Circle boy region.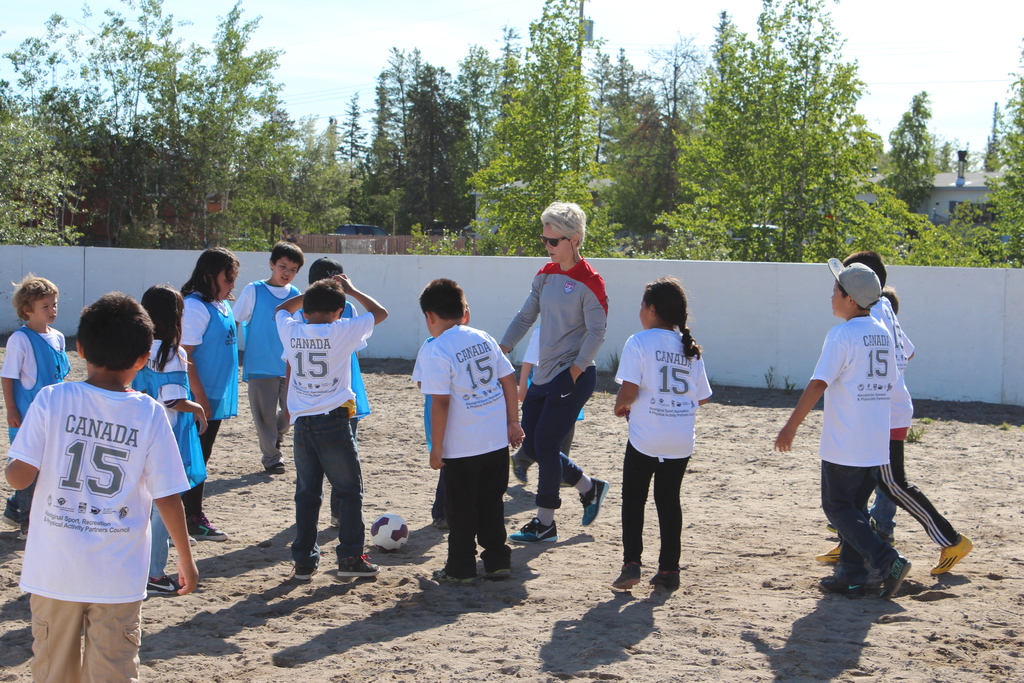
Region: 3/290/196/682.
